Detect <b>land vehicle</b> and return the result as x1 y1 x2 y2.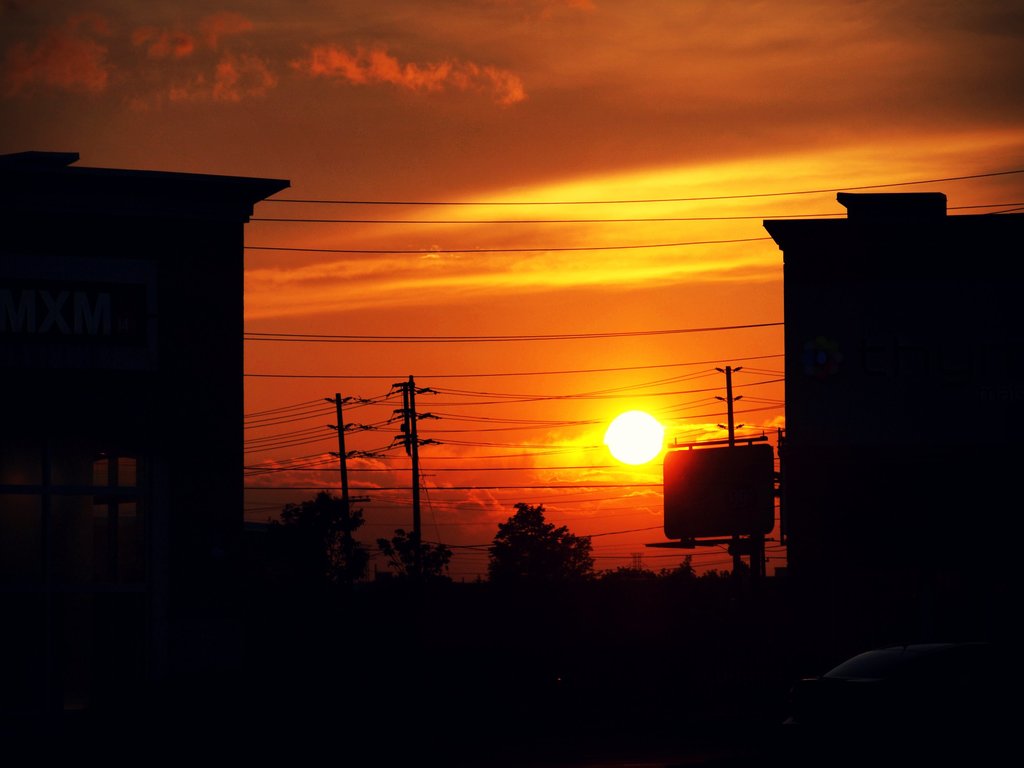
768 644 988 725.
